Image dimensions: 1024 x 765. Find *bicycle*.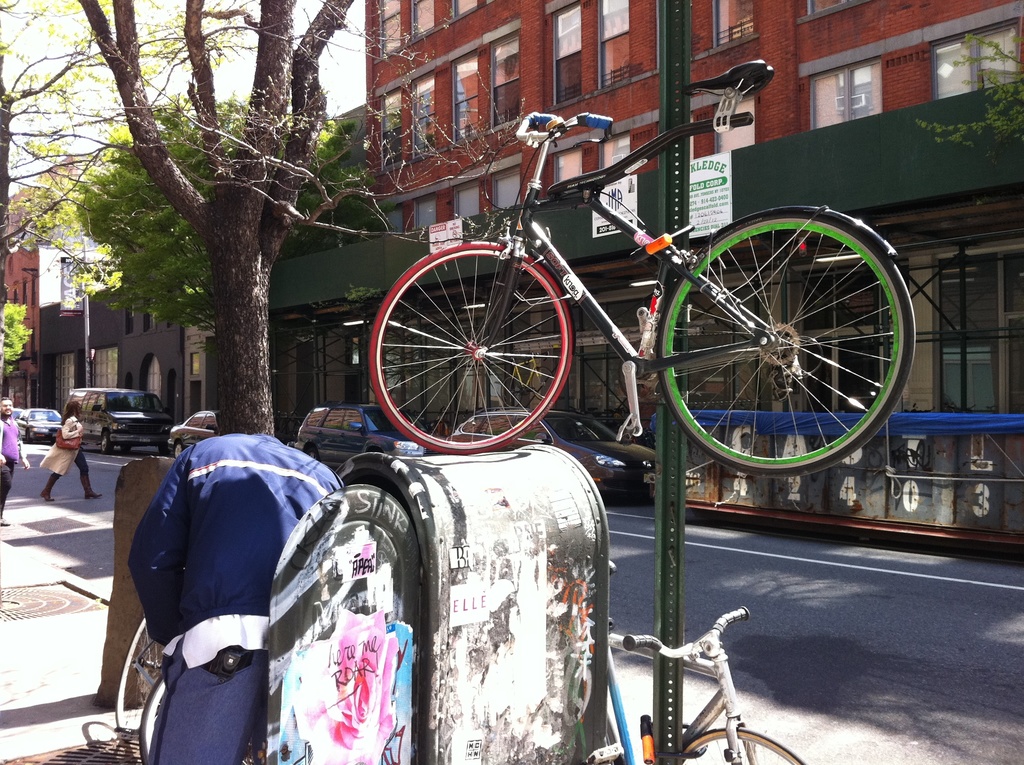
pyautogui.locateOnScreen(115, 615, 249, 764).
